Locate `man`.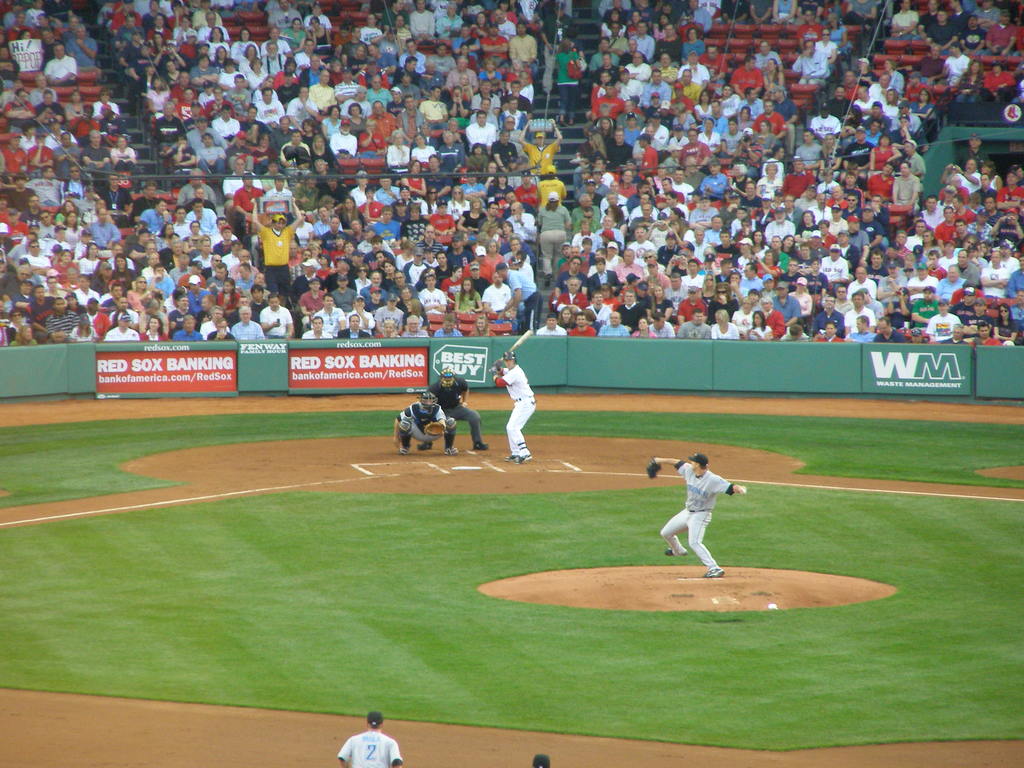
Bounding box: <box>845,266,876,296</box>.
